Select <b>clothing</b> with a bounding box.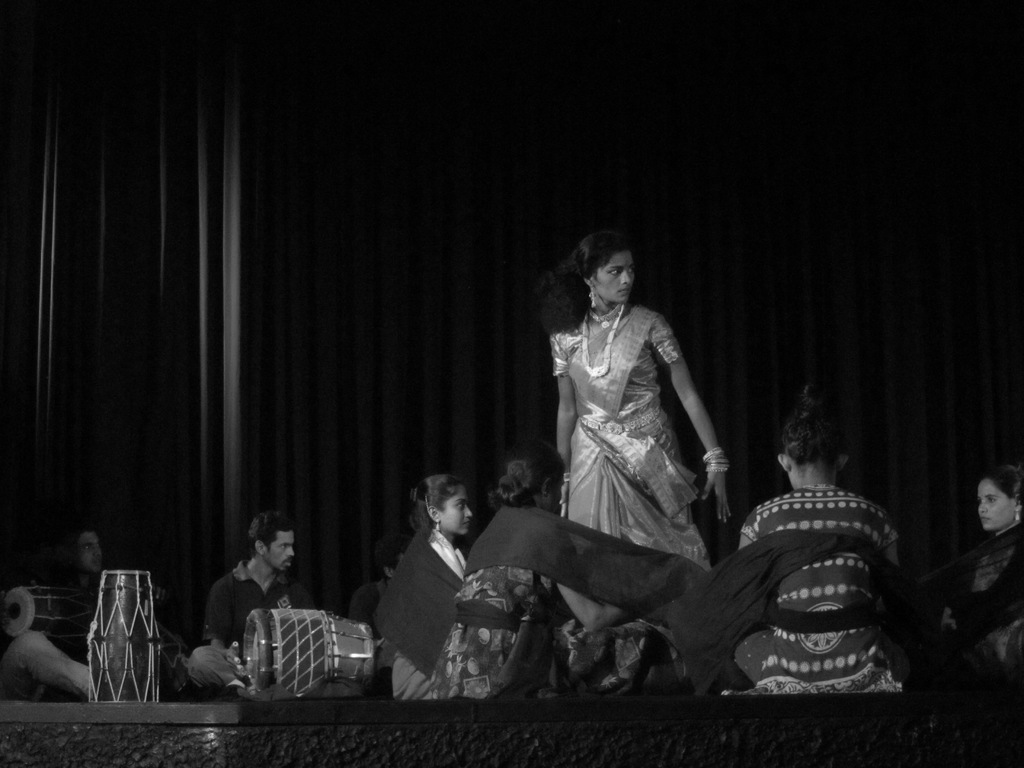
BBox(369, 531, 461, 696).
